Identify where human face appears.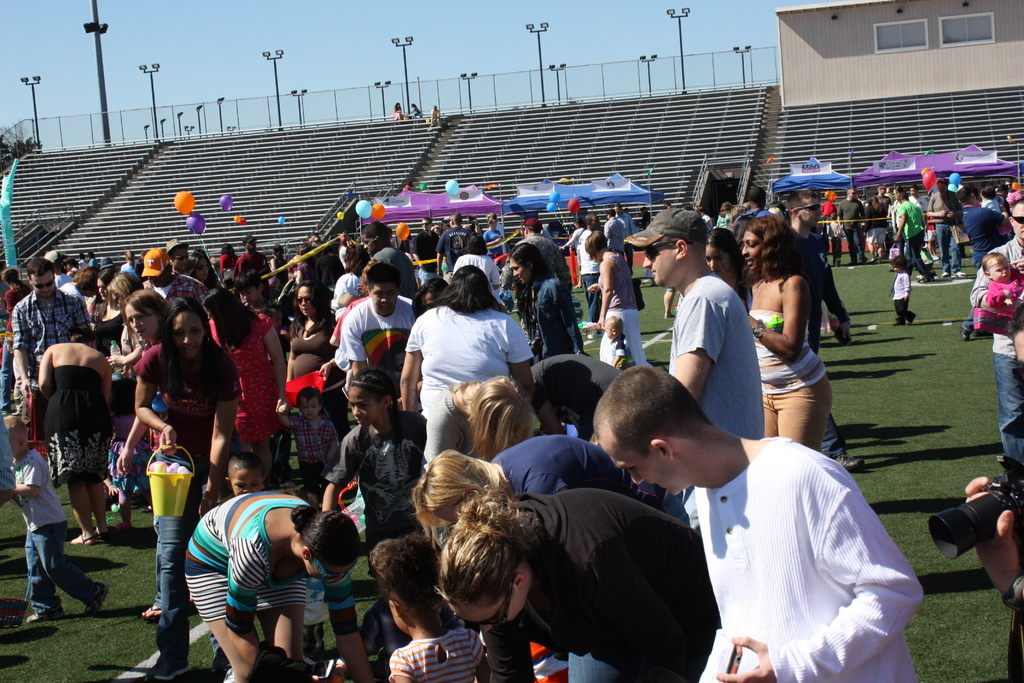
Appears at {"left": 1014, "top": 206, "right": 1023, "bottom": 240}.
